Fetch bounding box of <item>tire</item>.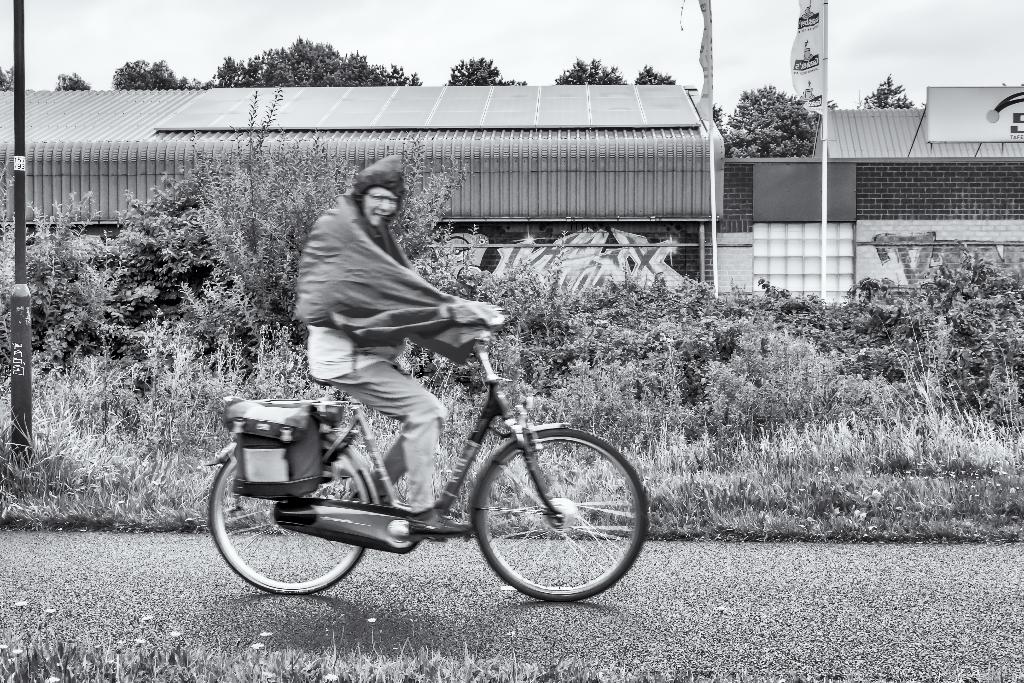
Bbox: crop(209, 436, 382, 594).
